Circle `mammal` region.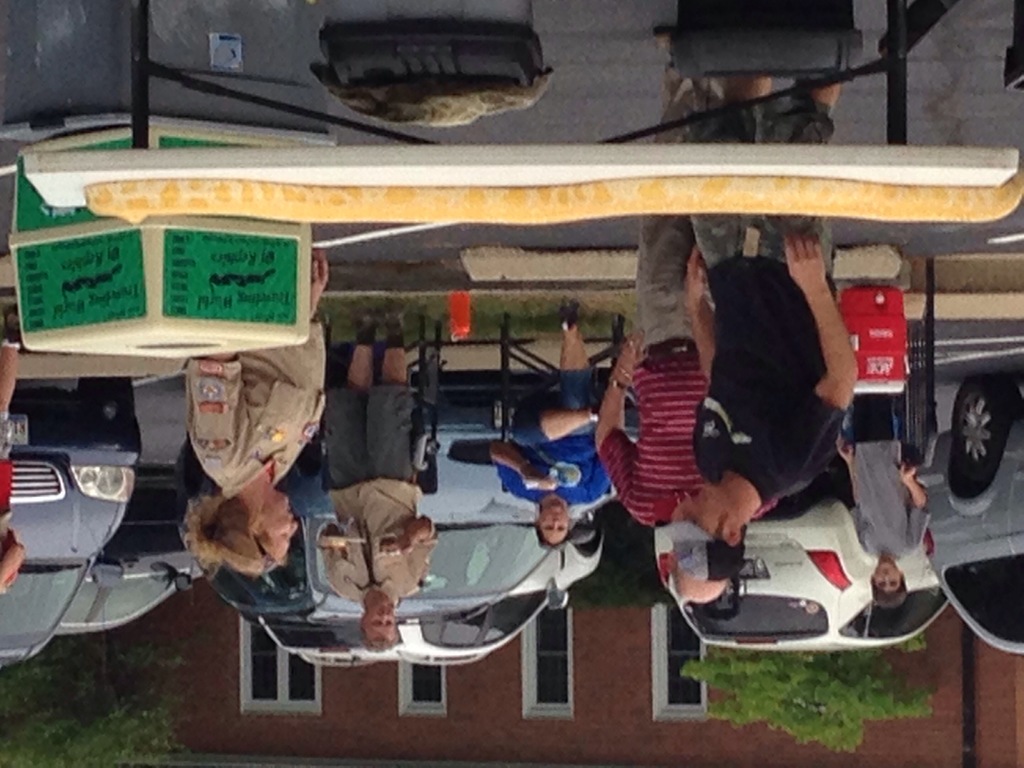
Region: locate(186, 251, 324, 573).
